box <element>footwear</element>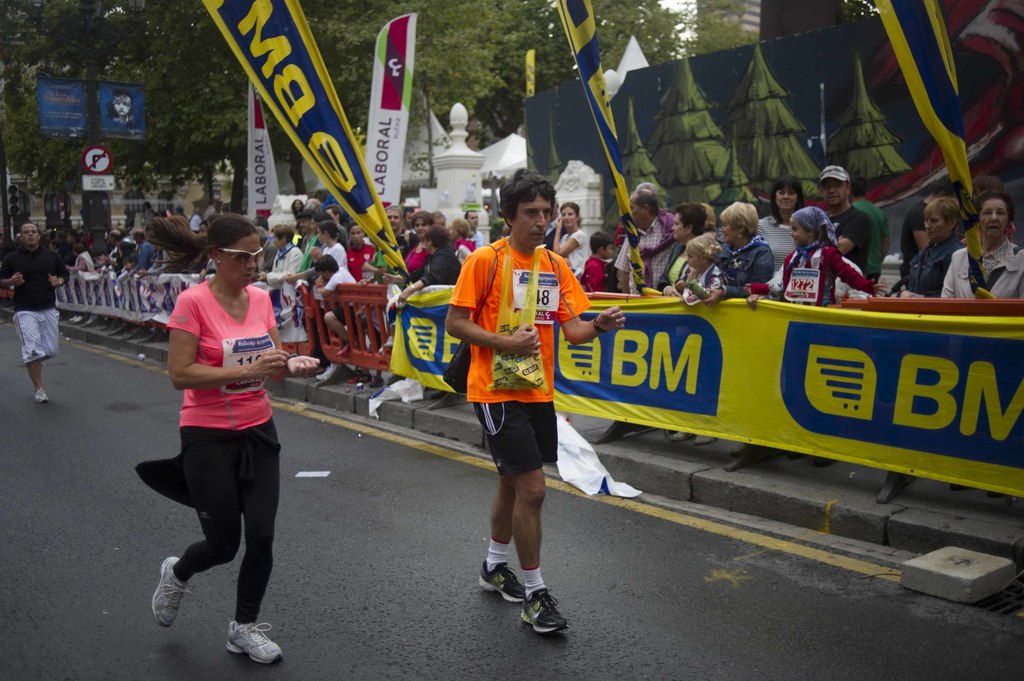
crop(225, 619, 284, 666)
